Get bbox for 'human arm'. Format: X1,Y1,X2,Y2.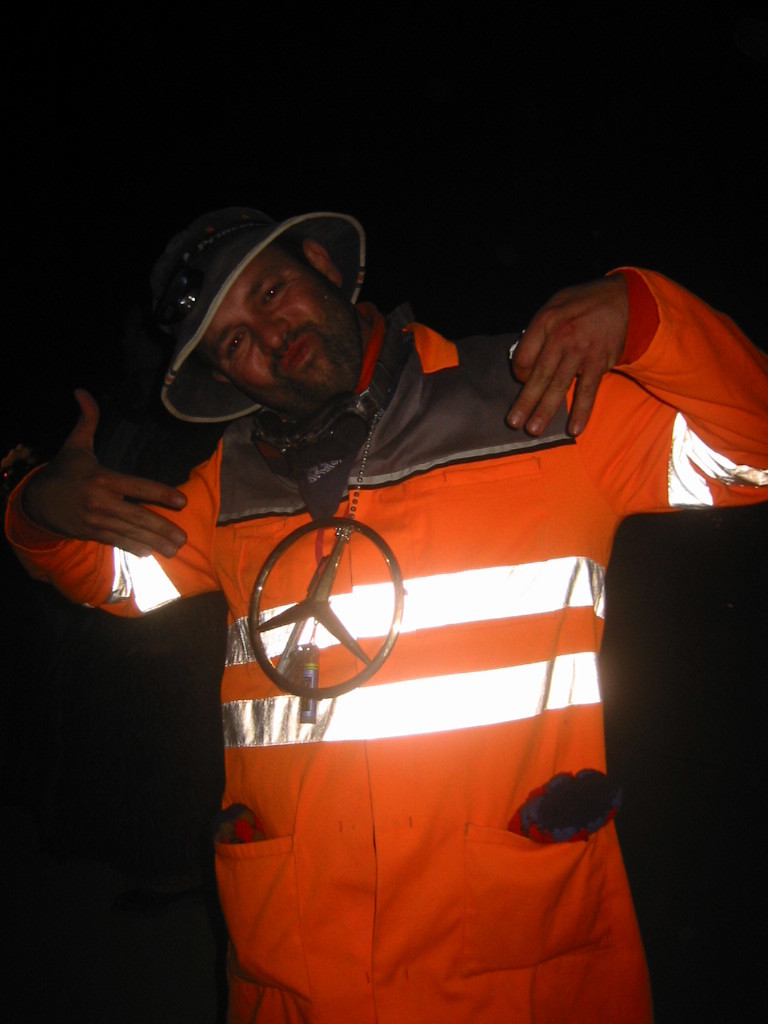
506,270,767,518.
